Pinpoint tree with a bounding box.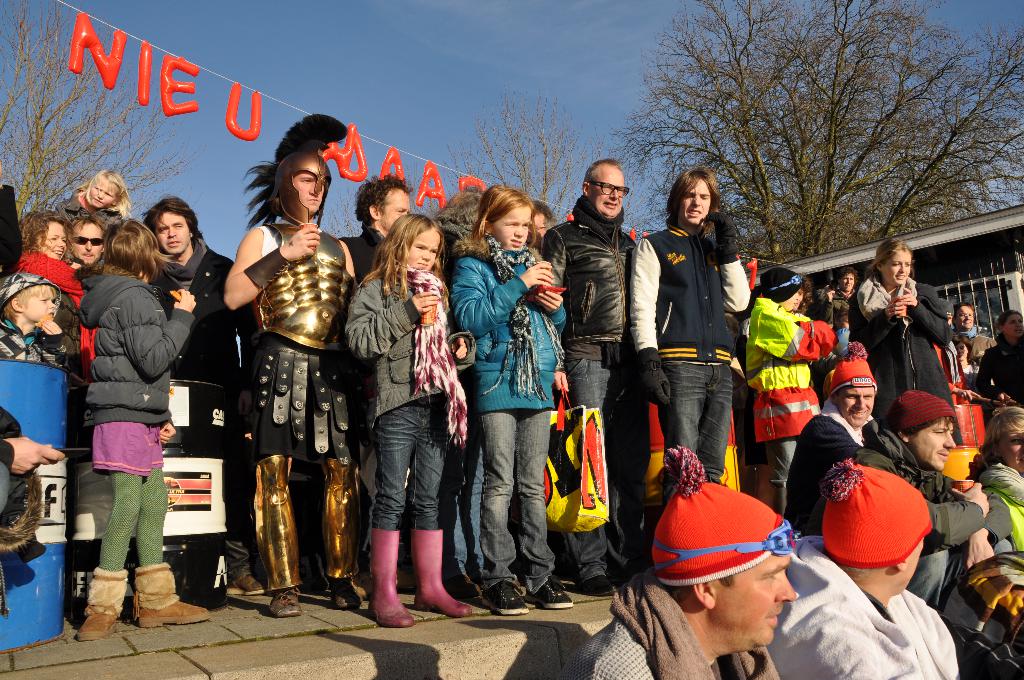
440, 82, 595, 233.
